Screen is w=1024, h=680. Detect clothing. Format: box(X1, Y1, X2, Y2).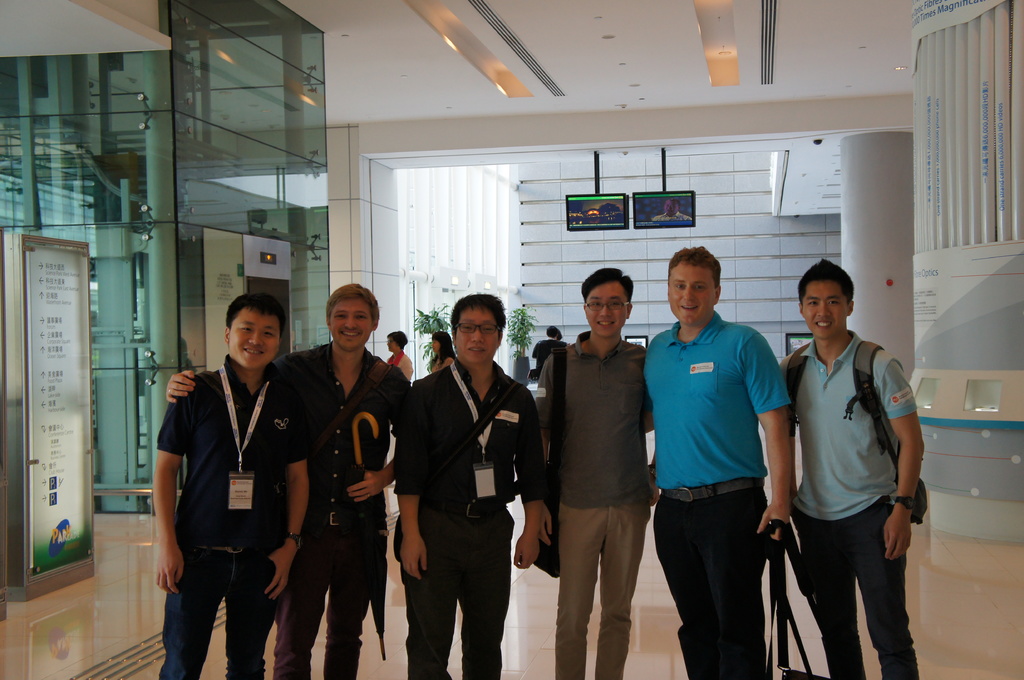
box(154, 352, 314, 679).
